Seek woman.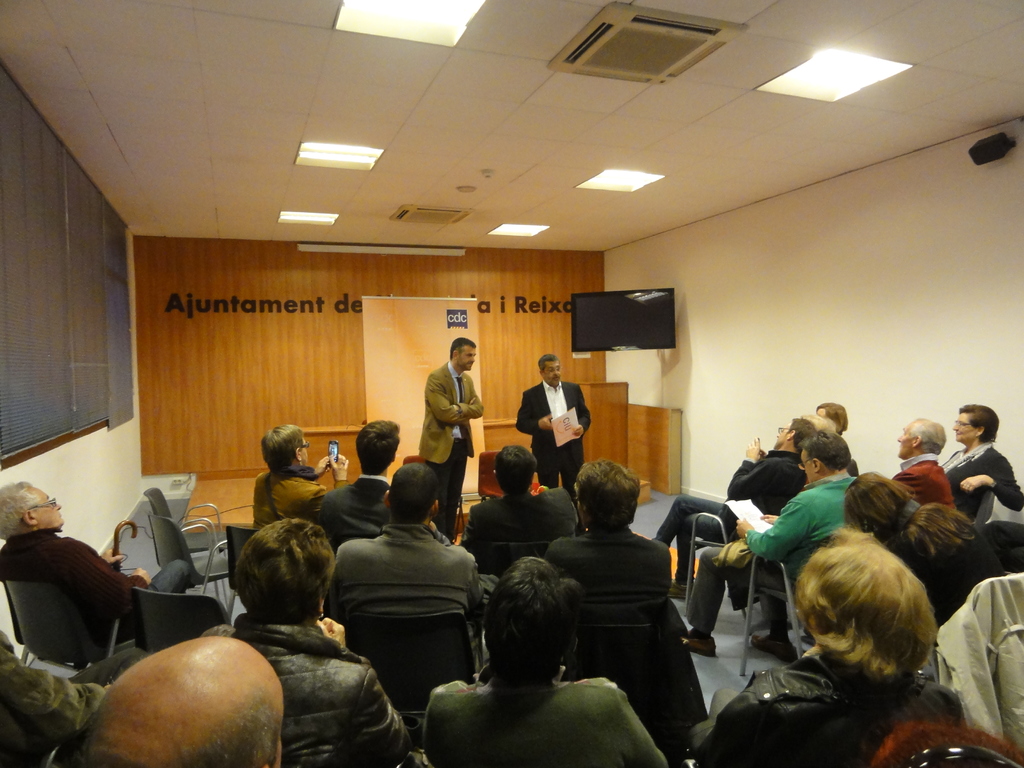
<box>814,404,849,445</box>.
